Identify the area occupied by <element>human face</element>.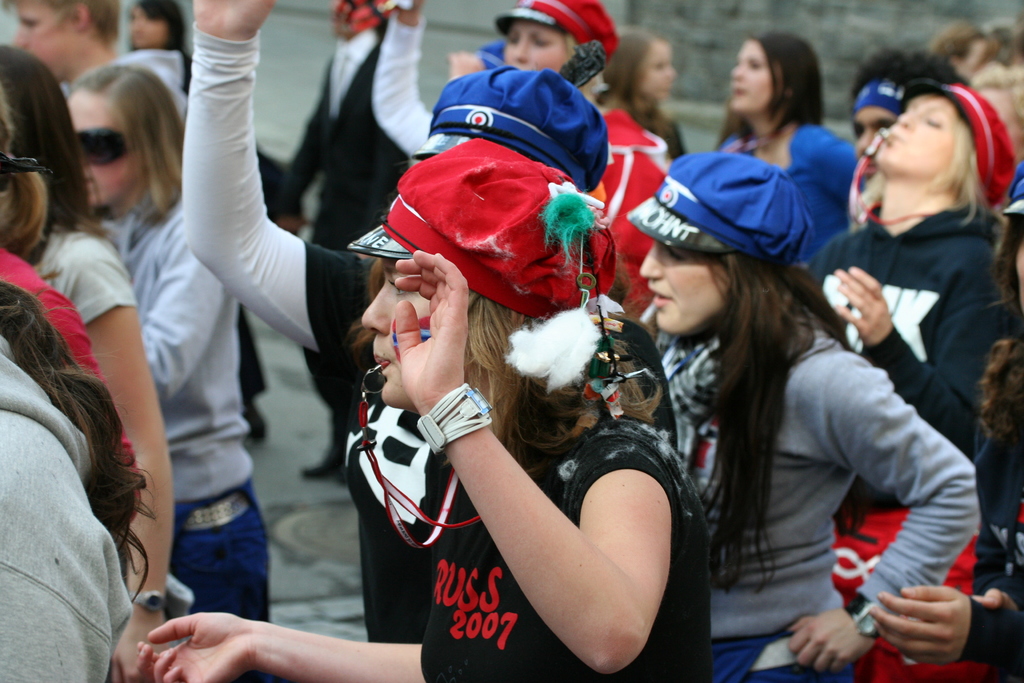
Area: x1=856, y1=104, x2=895, y2=152.
